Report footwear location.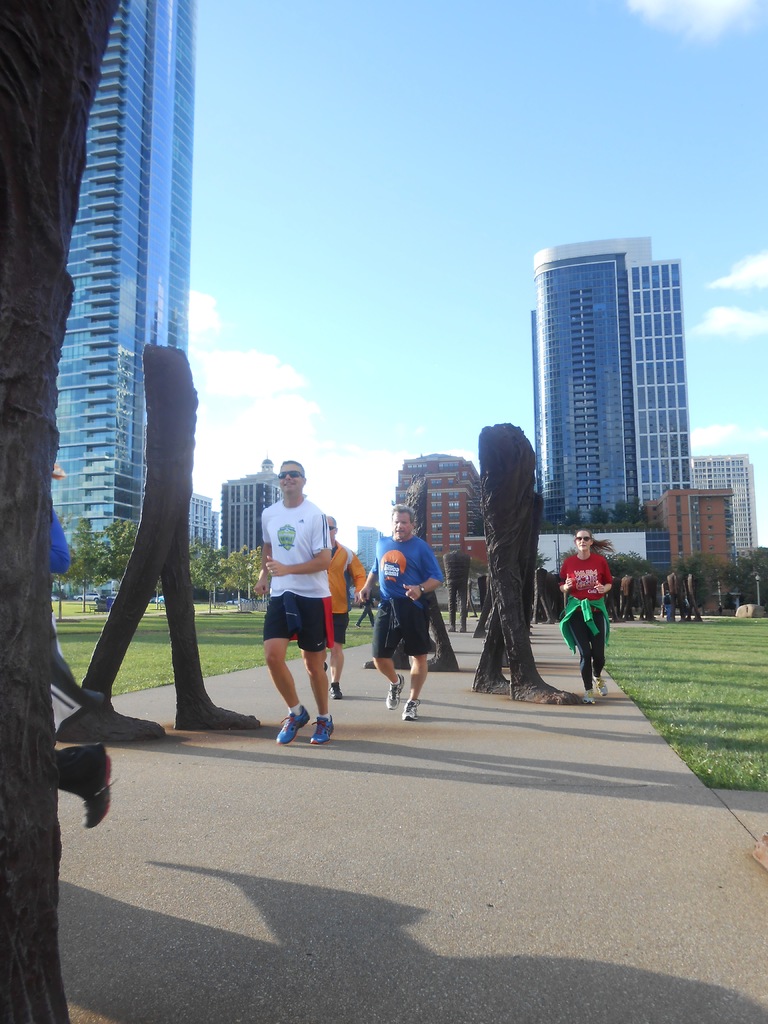
Report: <bbox>408, 698, 422, 722</bbox>.
